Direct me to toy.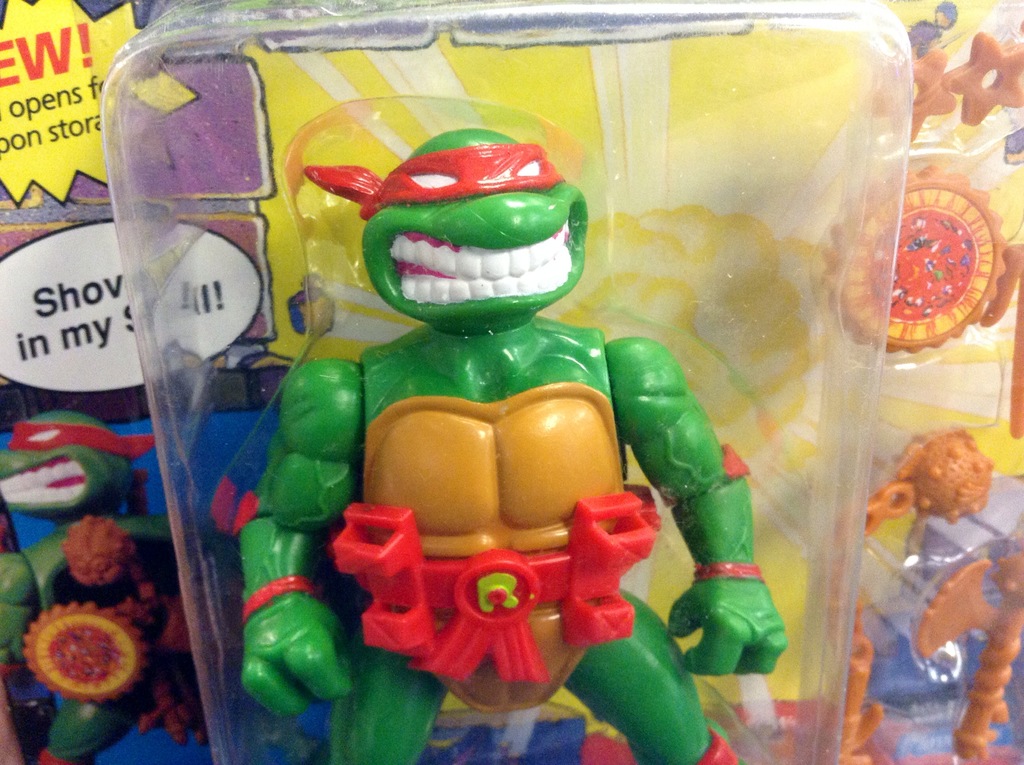
Direction: bbox=[237, 128, 790, 764].
